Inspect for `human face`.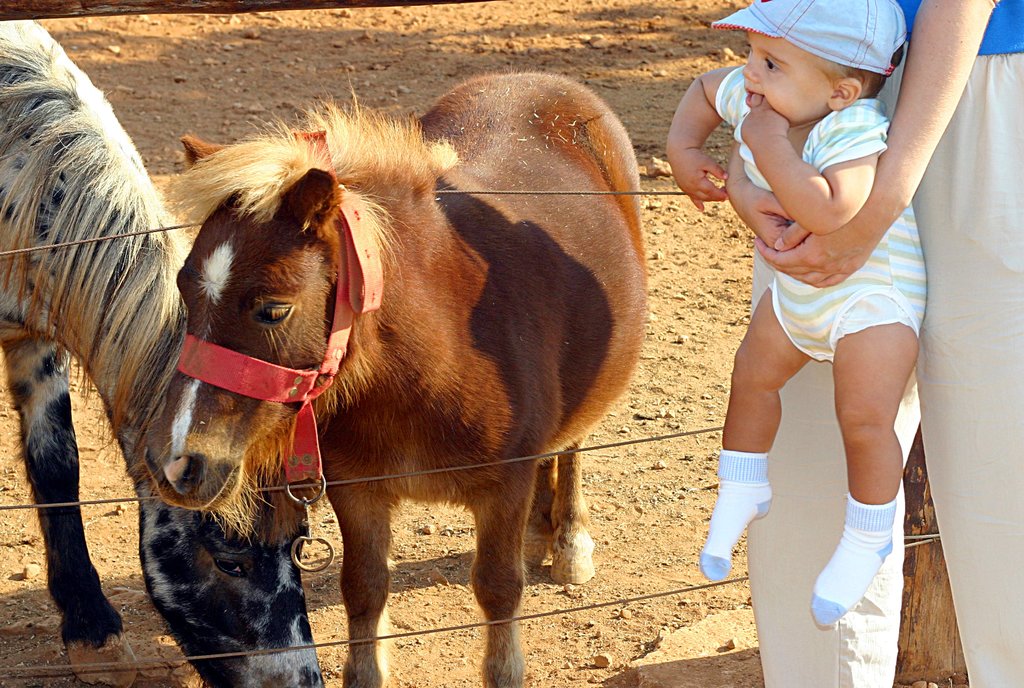
Inspection: {"x1": 742, "y1": 37, "x2": 834, "y2": 130}.
